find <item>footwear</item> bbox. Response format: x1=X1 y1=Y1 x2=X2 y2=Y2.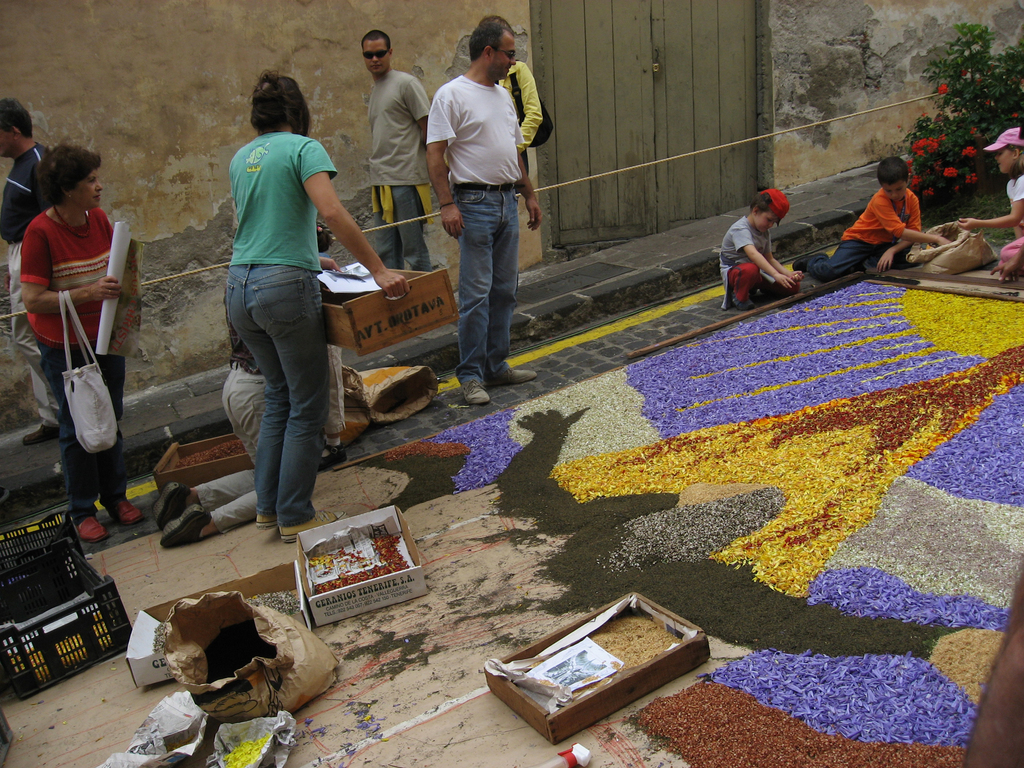
x1=319 y1=446 x2=348 y2=470.
